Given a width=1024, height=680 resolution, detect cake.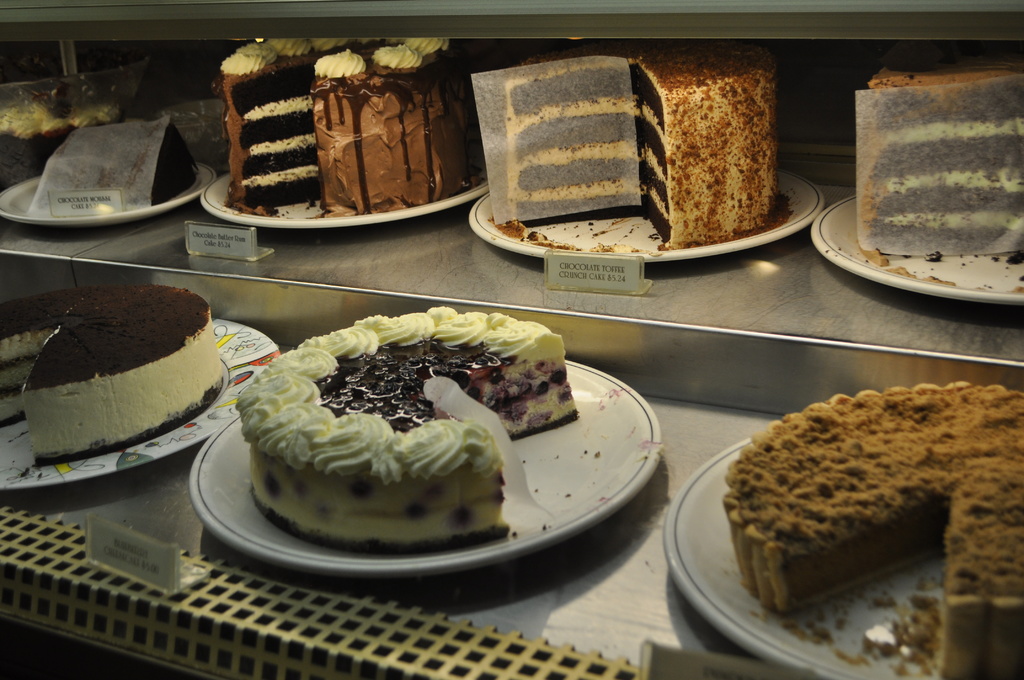
BBox(721, 378, 1023, 679).
